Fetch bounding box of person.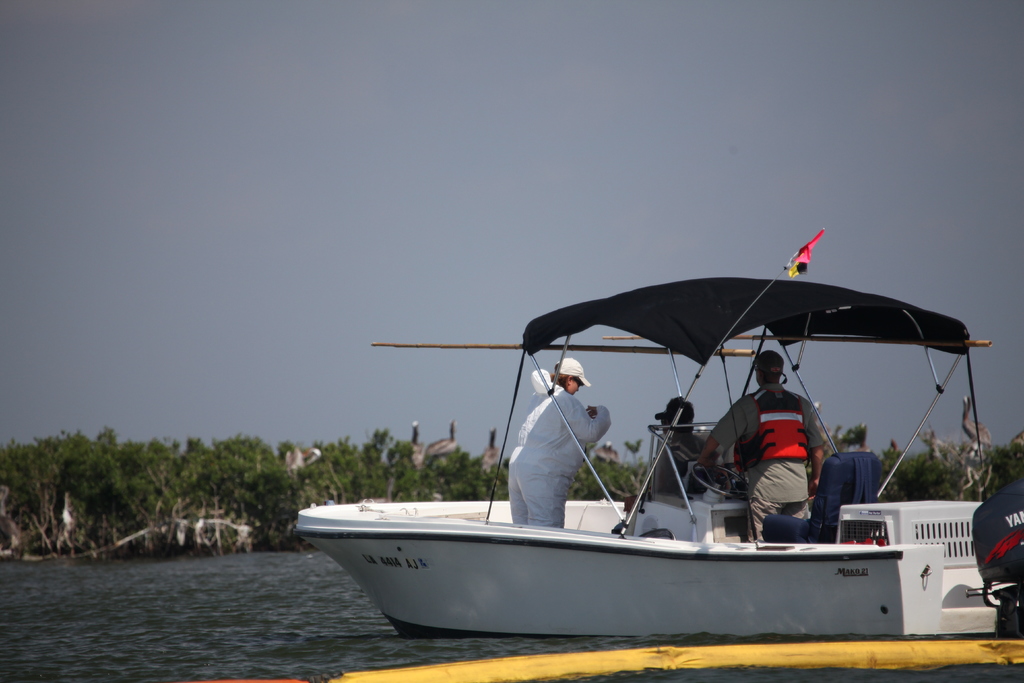
Bbox: [504,357,609,530].
